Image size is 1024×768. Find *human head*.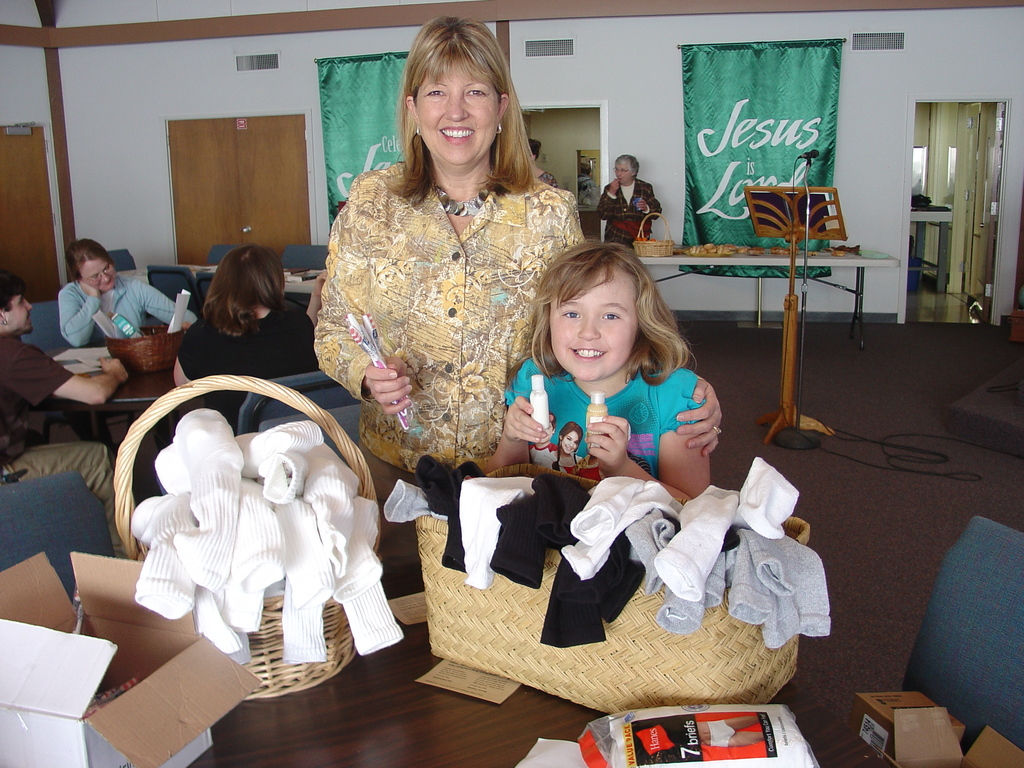
x1=215 y1=241 x2=282 y2=314.
